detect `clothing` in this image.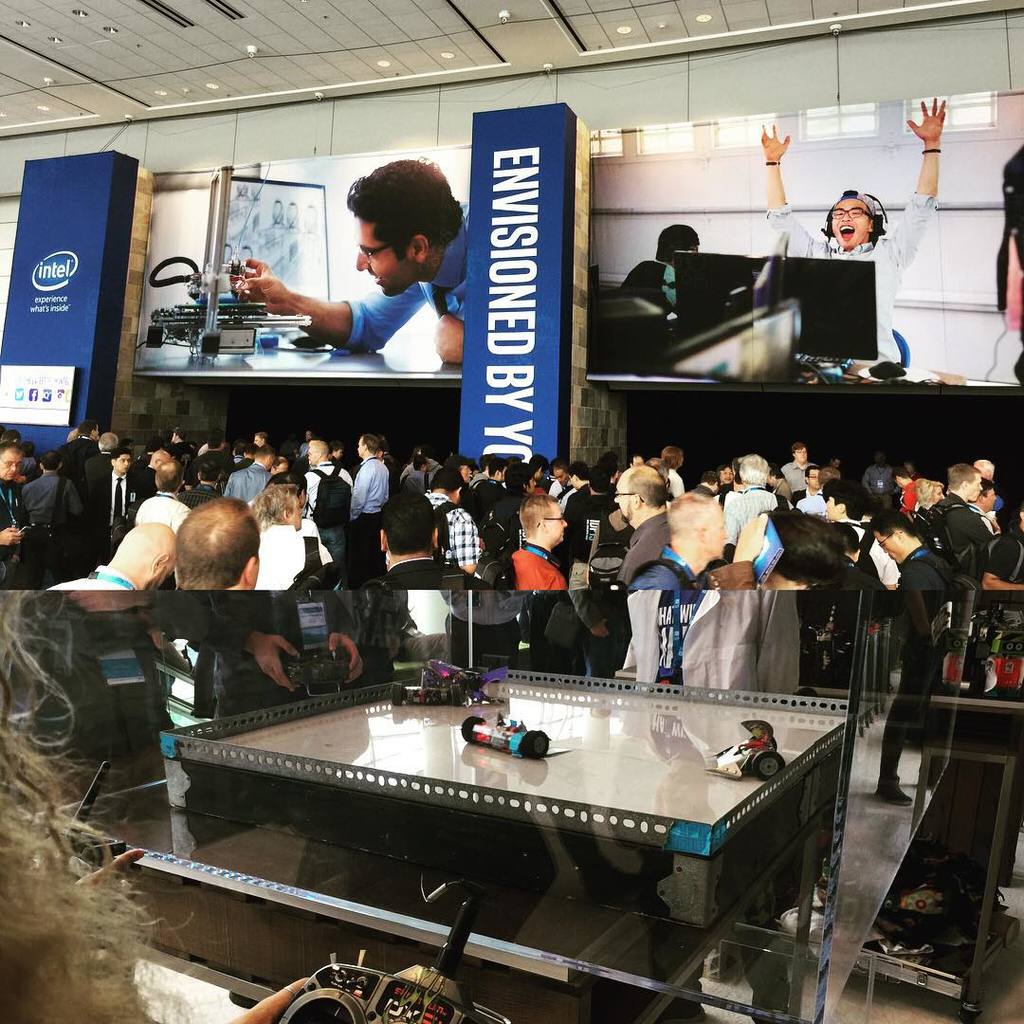
Detection: box(793, 486, 827, 515).
